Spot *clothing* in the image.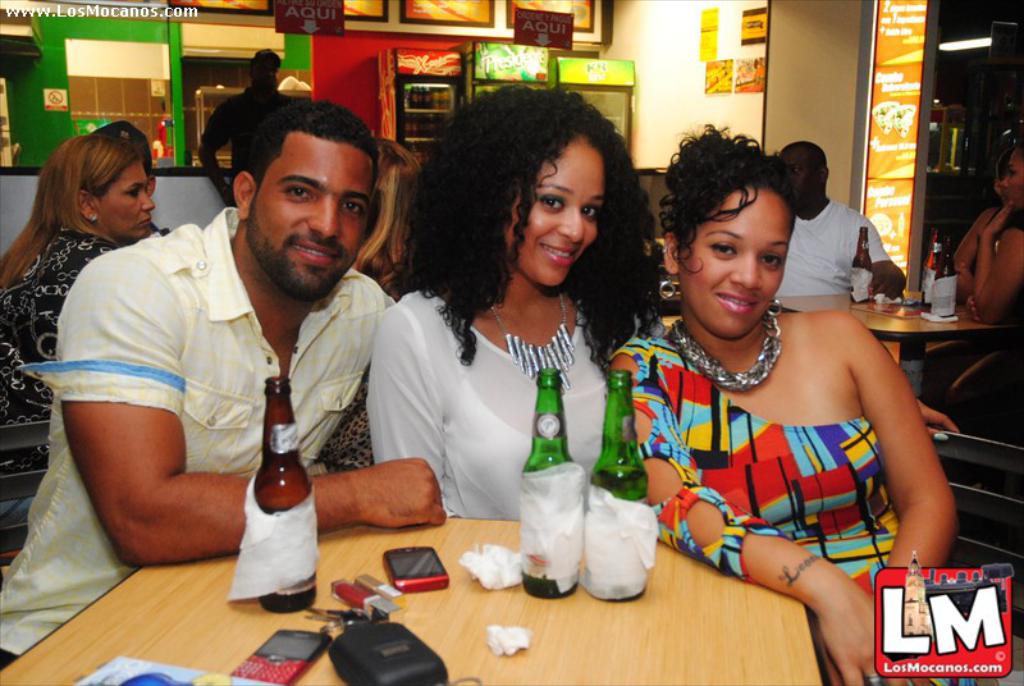
*clothing* found at [776,200,893,303].
